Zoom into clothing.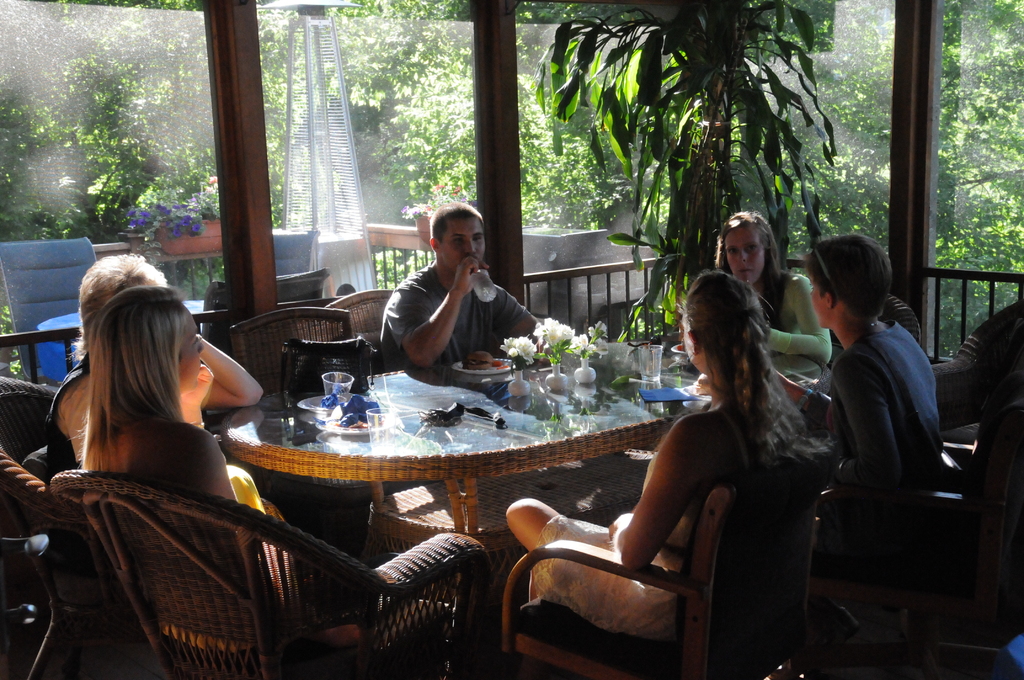
Zoom target: bbox=[378, 229, 539, 382].
